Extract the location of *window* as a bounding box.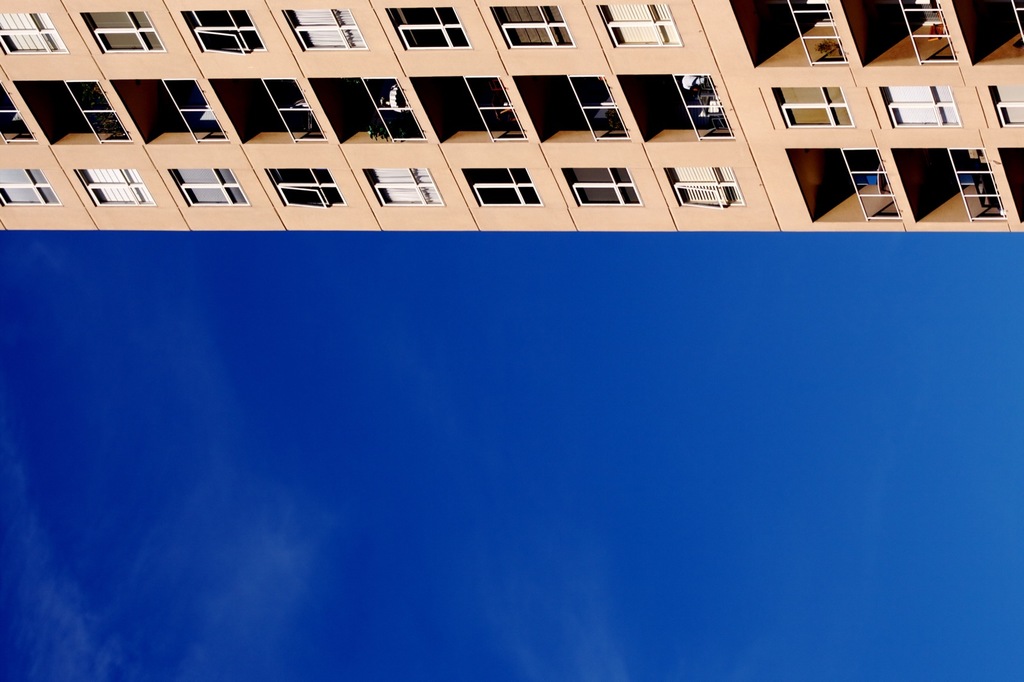
Rect(0, 166, 60, 208).
